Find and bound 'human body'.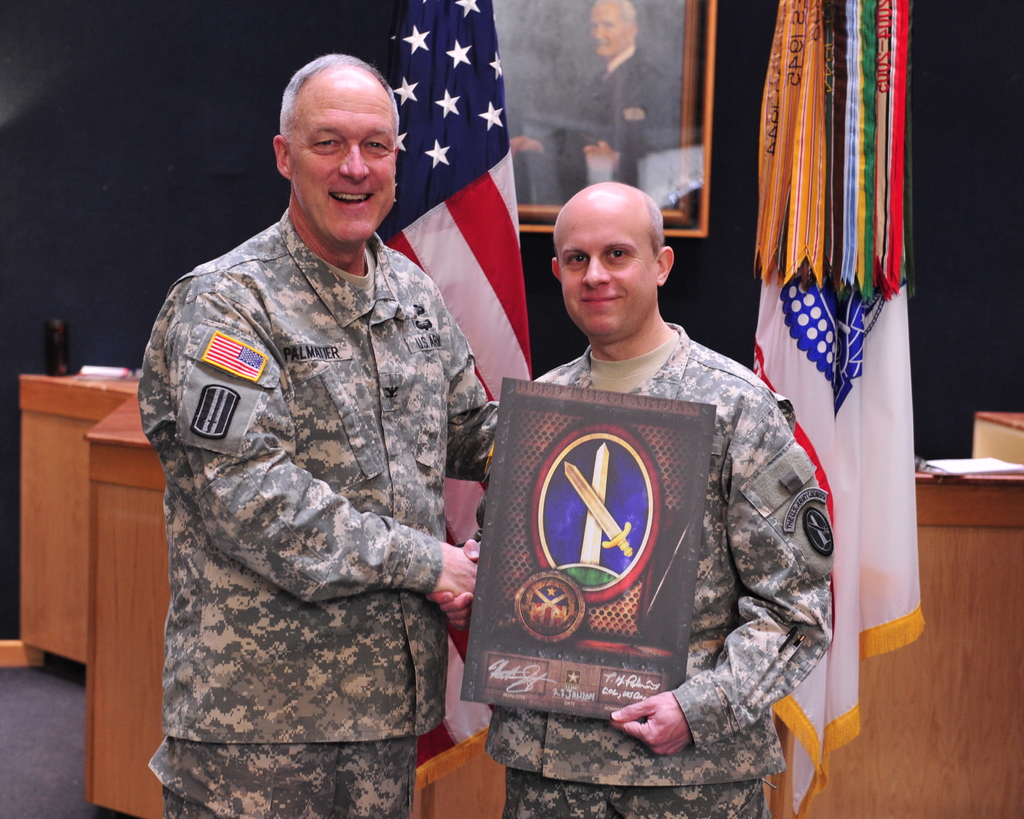
Bound: 509:46:681:207.
